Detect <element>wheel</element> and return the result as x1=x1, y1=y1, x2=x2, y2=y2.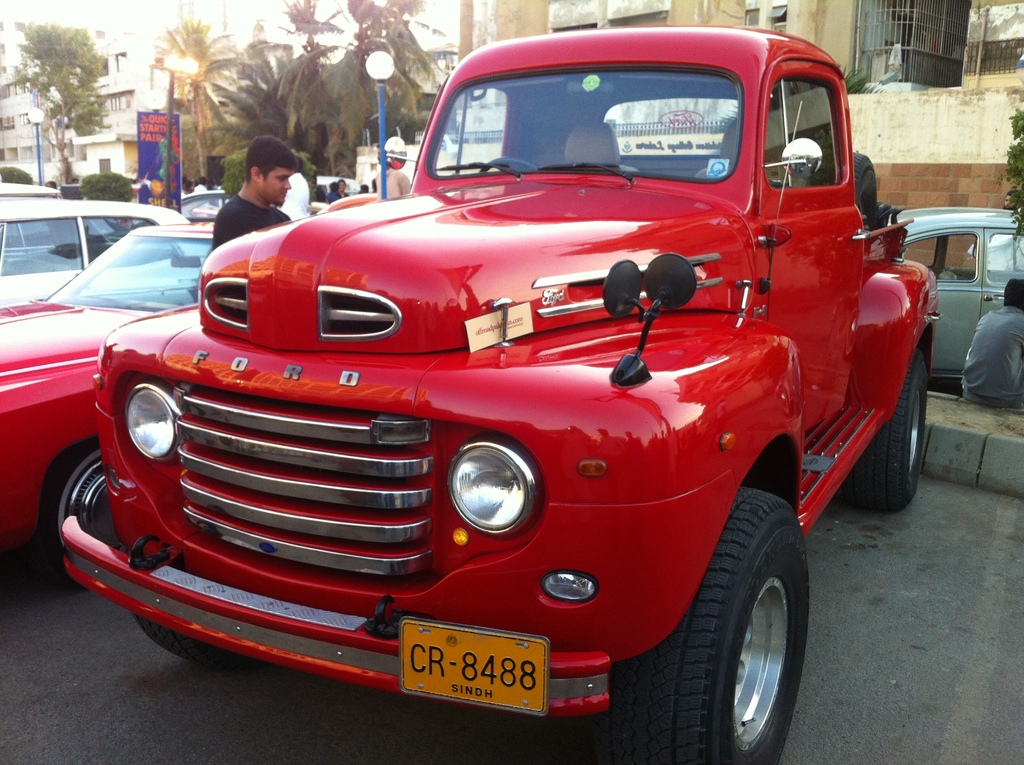
x1=135, y1=605, x2=272, y2=672.
